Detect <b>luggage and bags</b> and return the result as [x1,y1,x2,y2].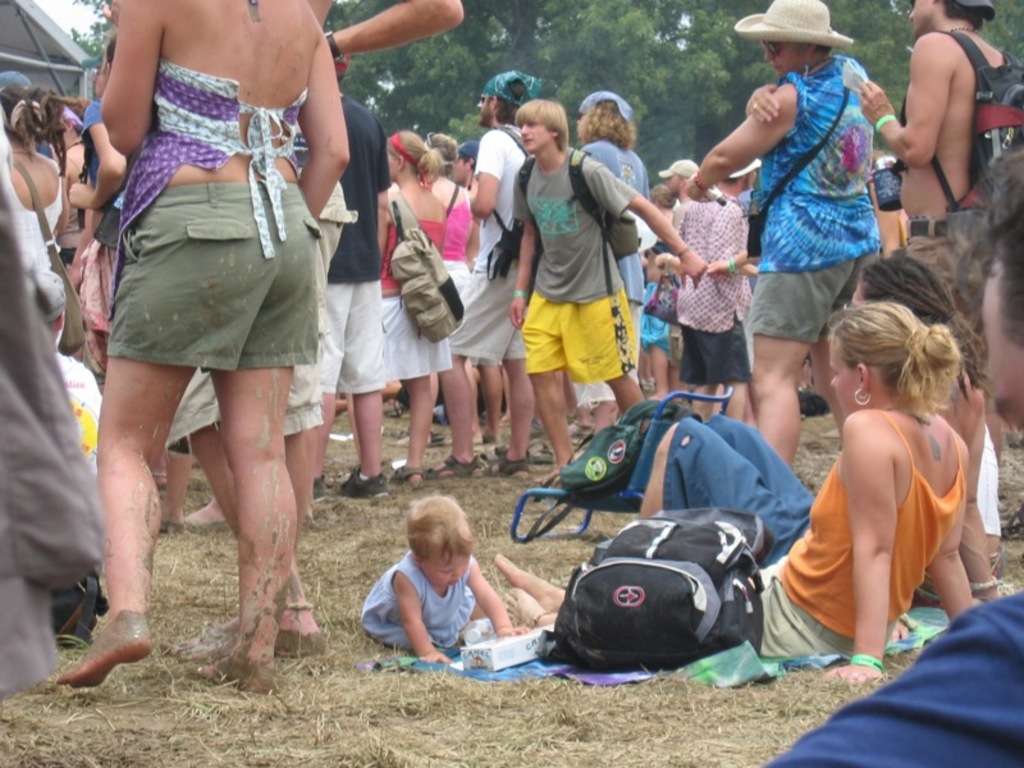
[526,502,777,684].
